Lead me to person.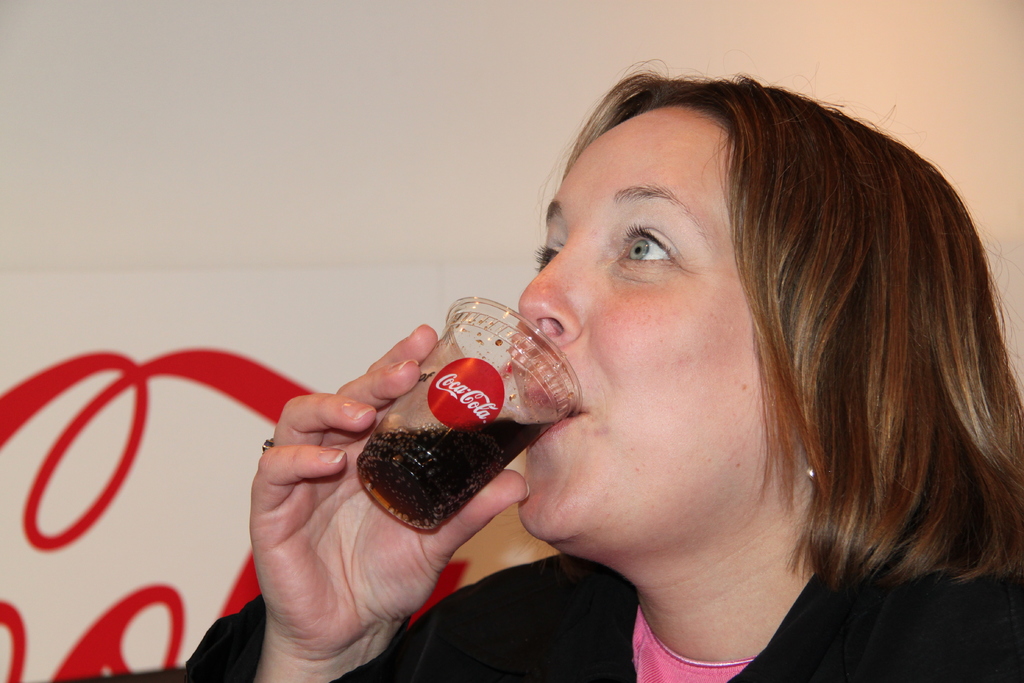
Lead to locate(182, 57, 1023, 682).
